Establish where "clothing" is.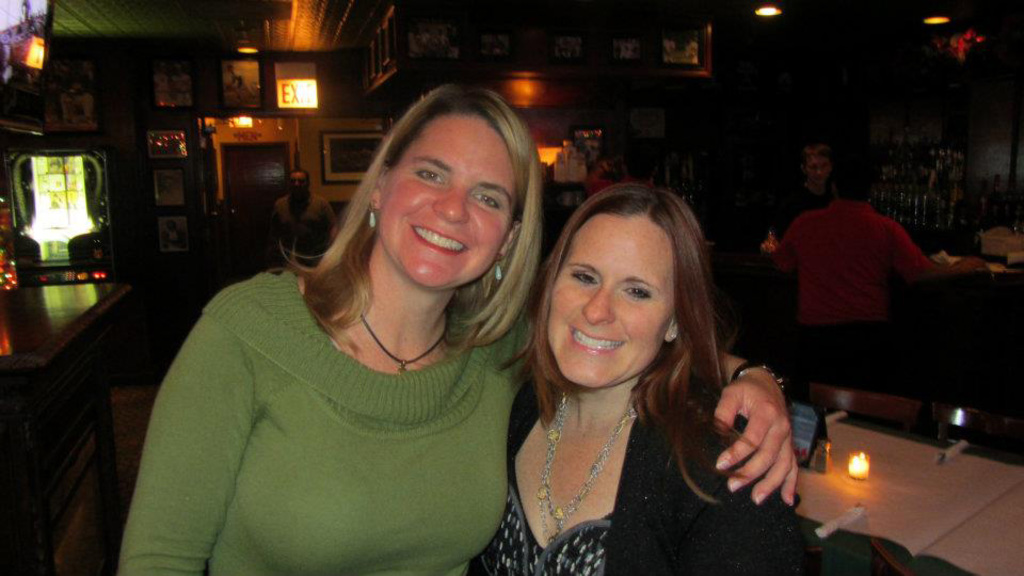
Established at (127, 267, 539, 575).
